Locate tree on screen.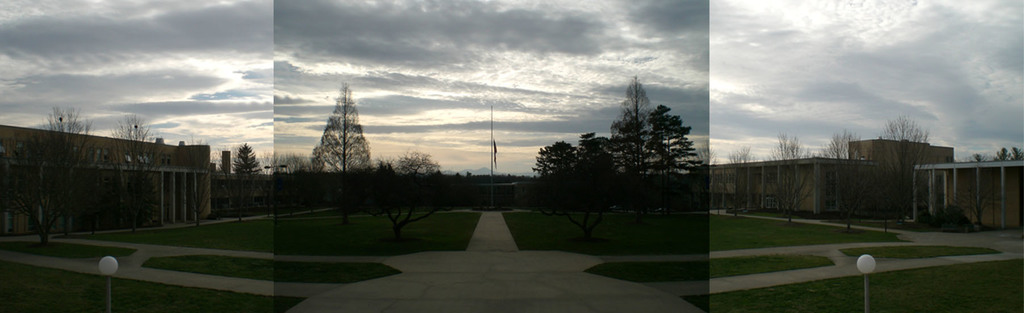
On screen at bbox=(125, 170, 160, 237).
